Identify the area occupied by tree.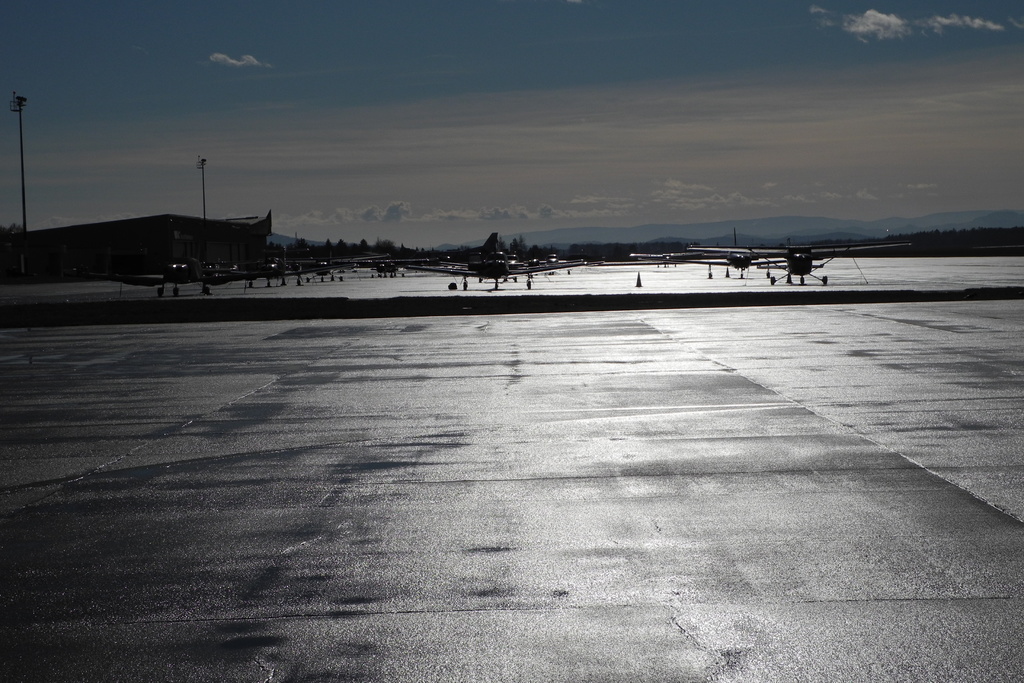
Area: <bbox>0, 221, 26, 235</bbox>.
